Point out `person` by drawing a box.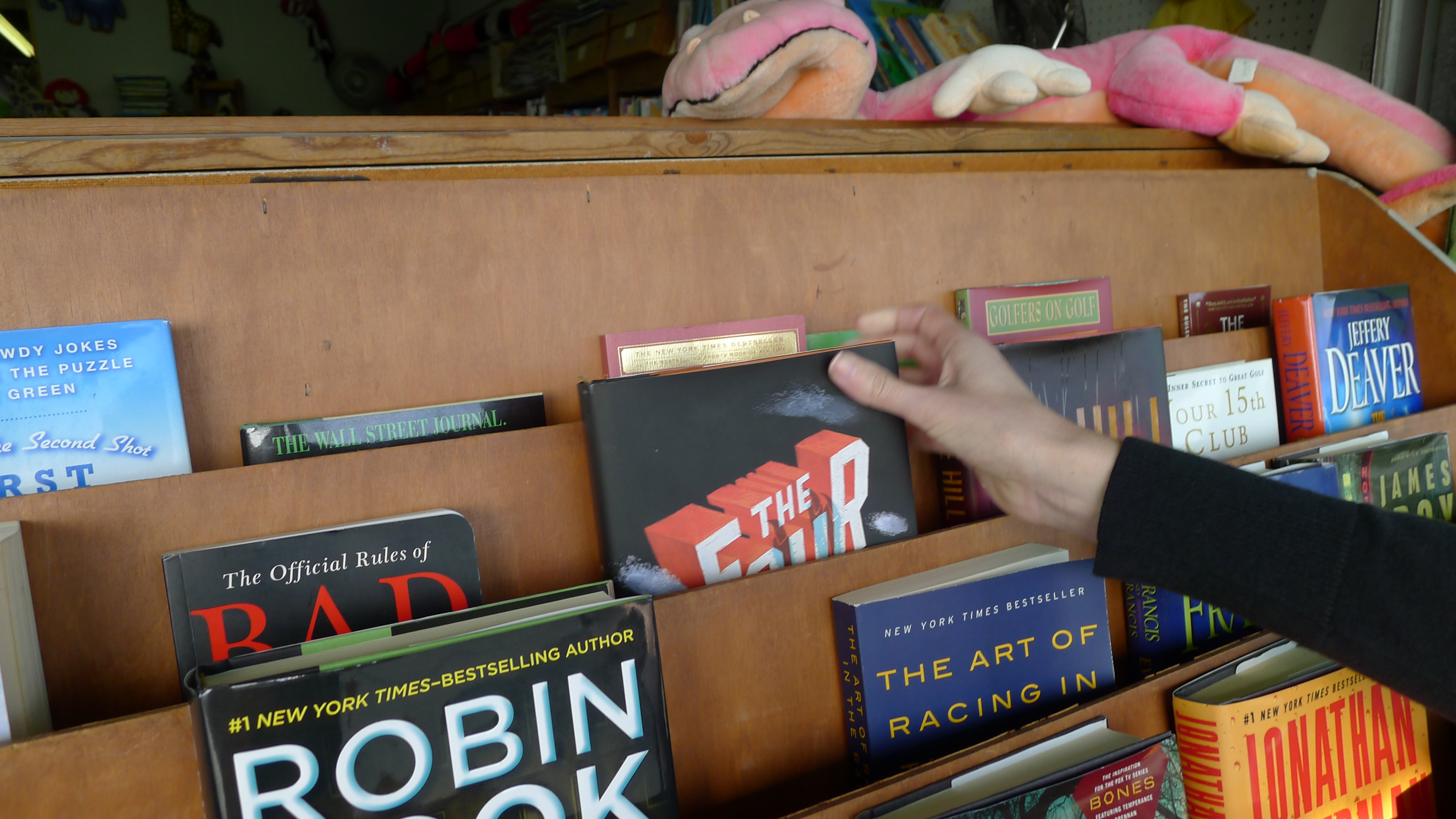
[x1=303, y1=112, x2=534, y2=267].
